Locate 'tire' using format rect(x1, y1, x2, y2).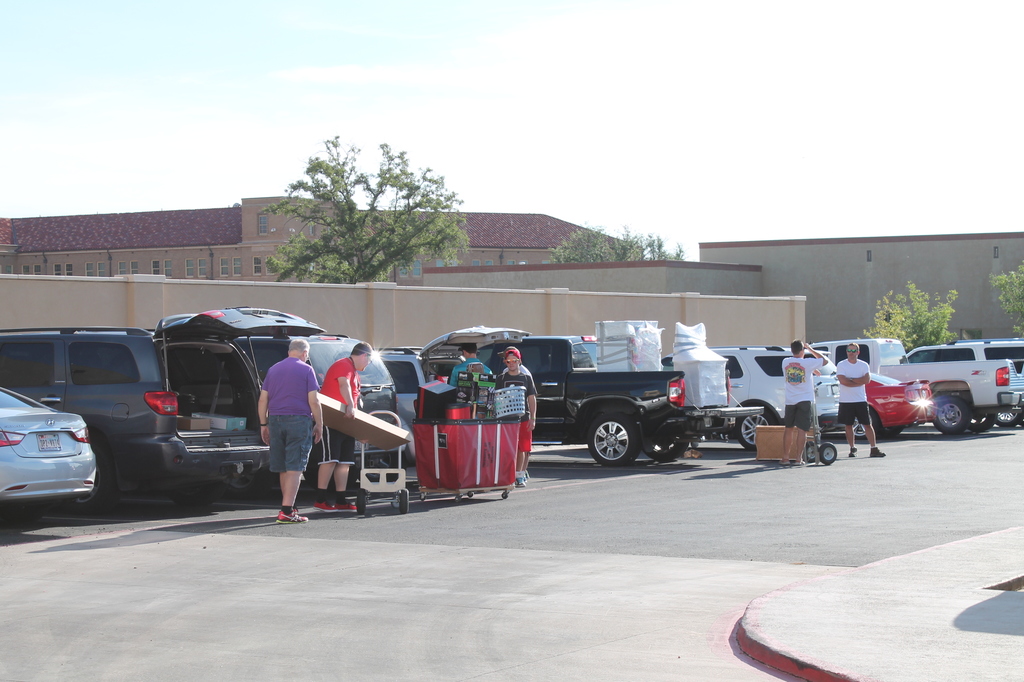
rect(59, 430, 107, 514).
